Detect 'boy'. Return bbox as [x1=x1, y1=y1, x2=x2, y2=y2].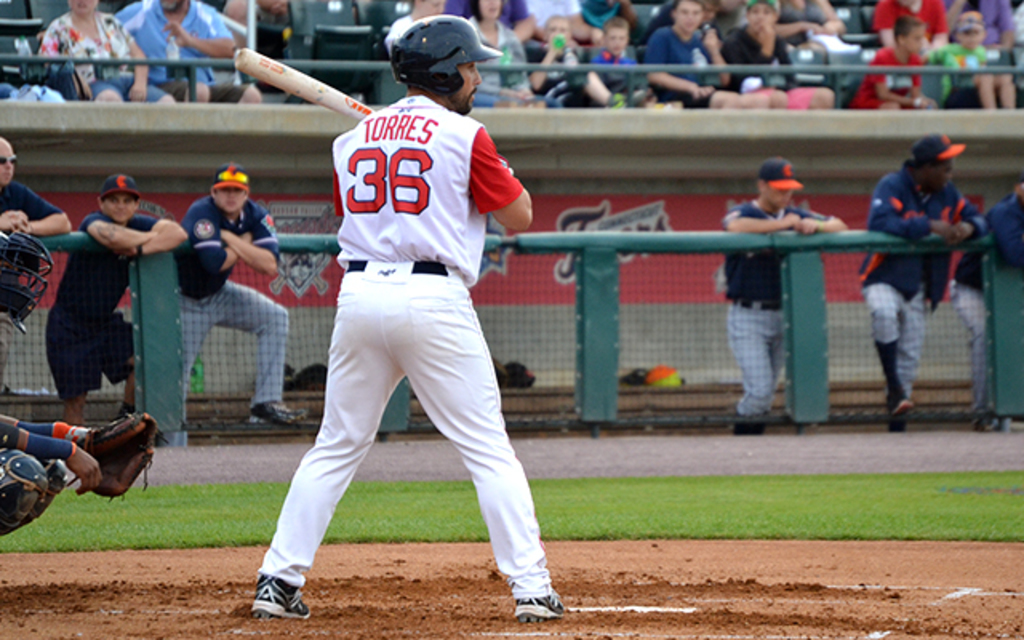
[x1=589, y1=18, x2=638, y2=101].
